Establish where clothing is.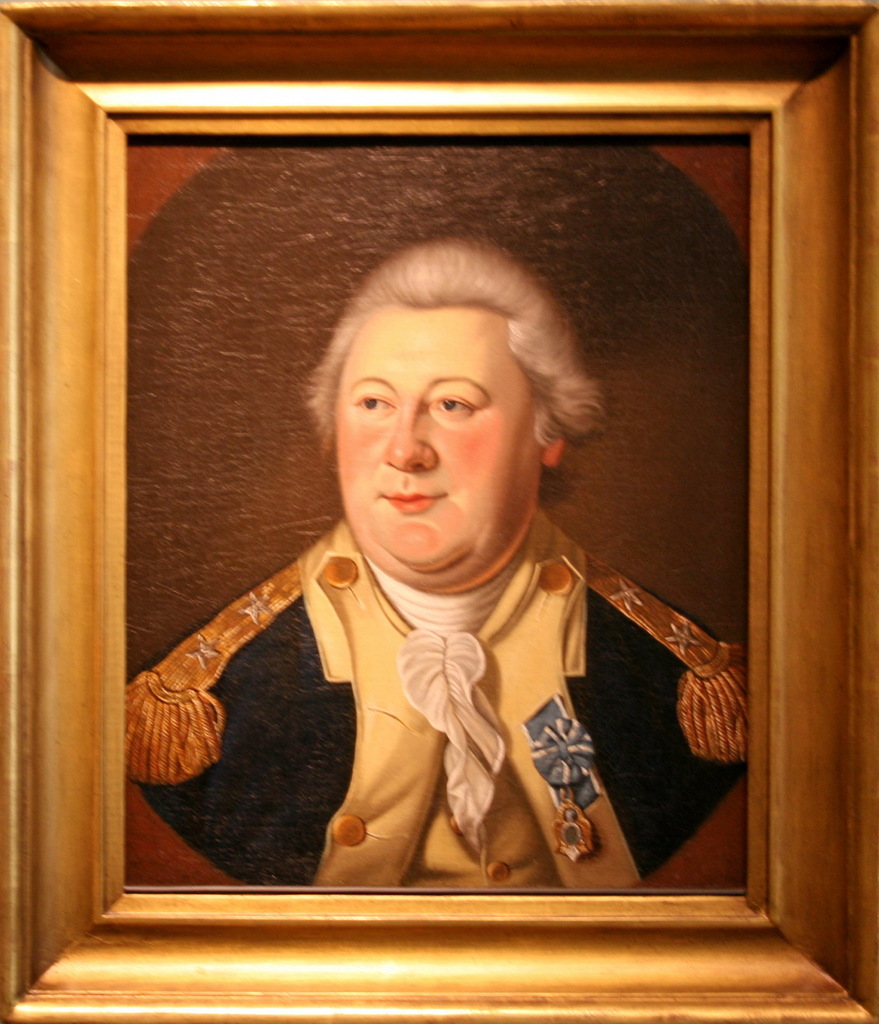
Established at (left=147, top=493, right=722, bottom=902).
